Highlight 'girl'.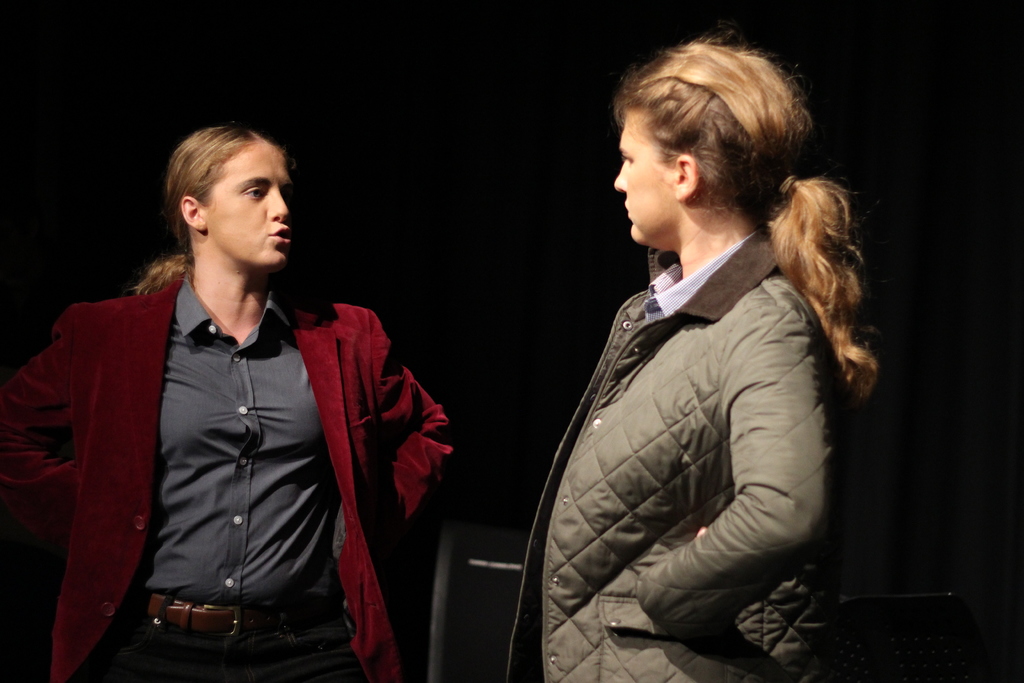
Highlighted region: BBox(535, 34, 886, 682).
